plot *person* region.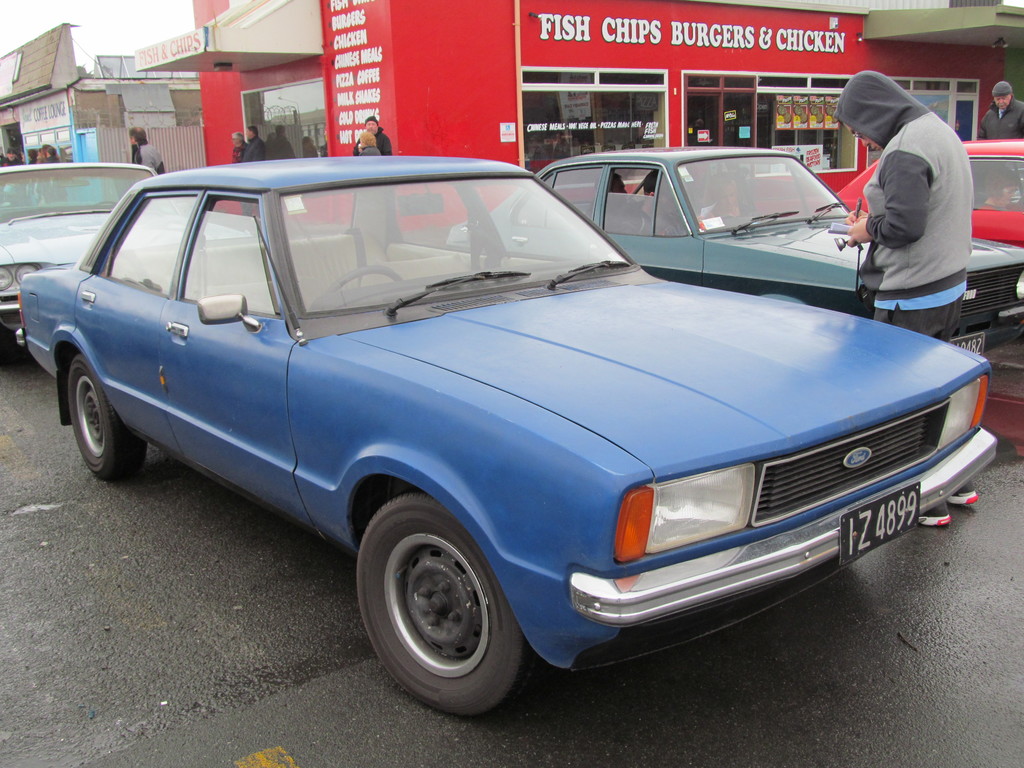
Plotted at bbox=(855, 59, 983, 350).
